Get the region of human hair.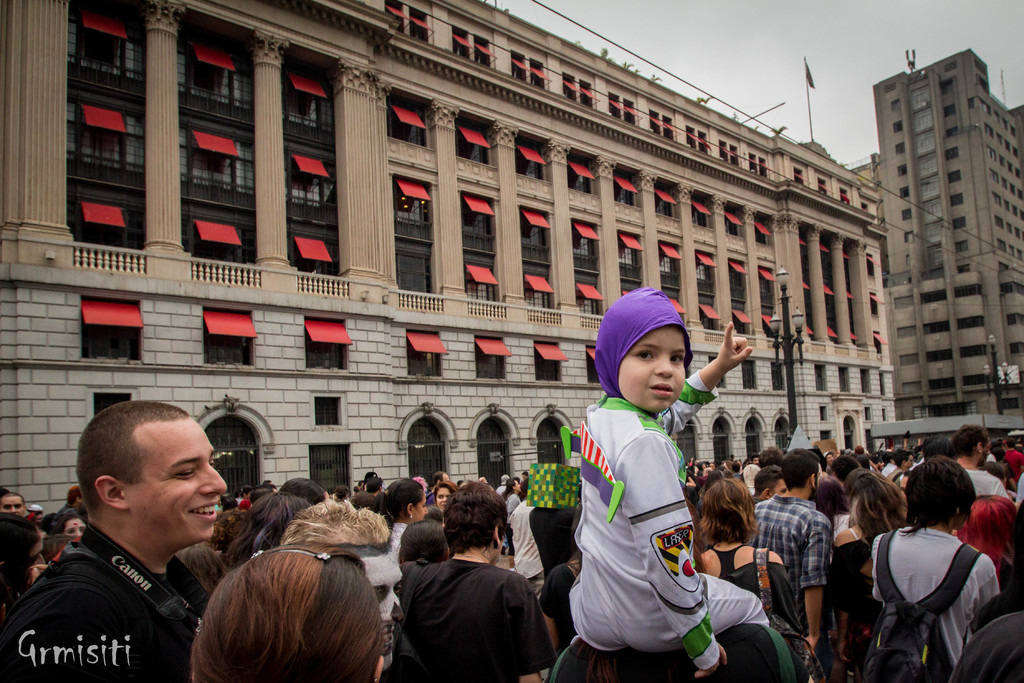
<box>183,540,389,682</box>.
